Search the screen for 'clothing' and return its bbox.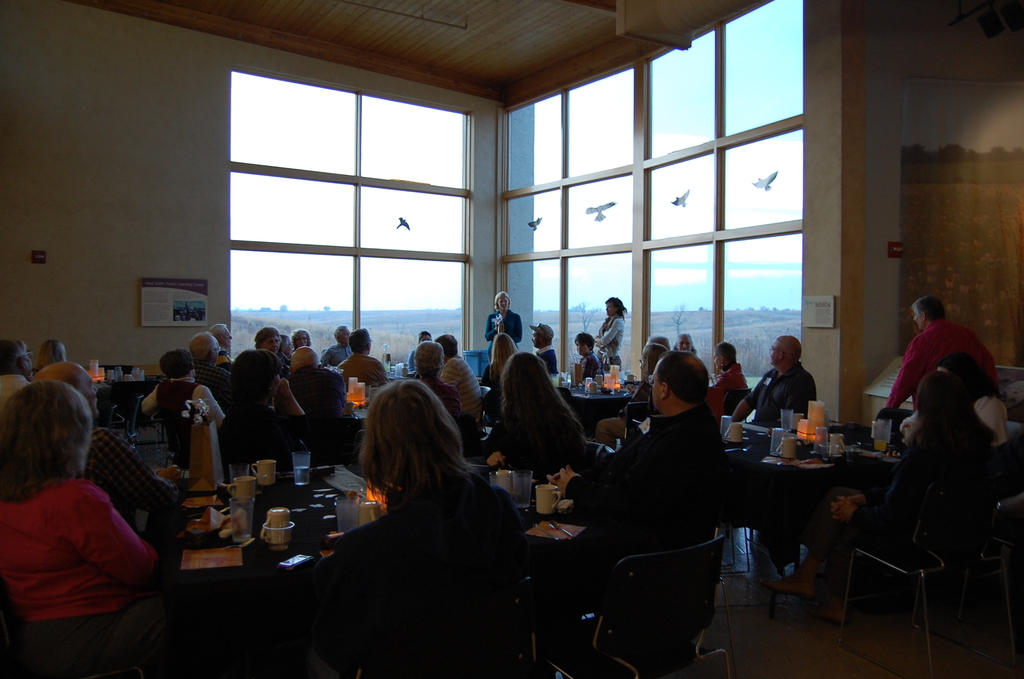
Found: locate(198, 364, 225, 403).
